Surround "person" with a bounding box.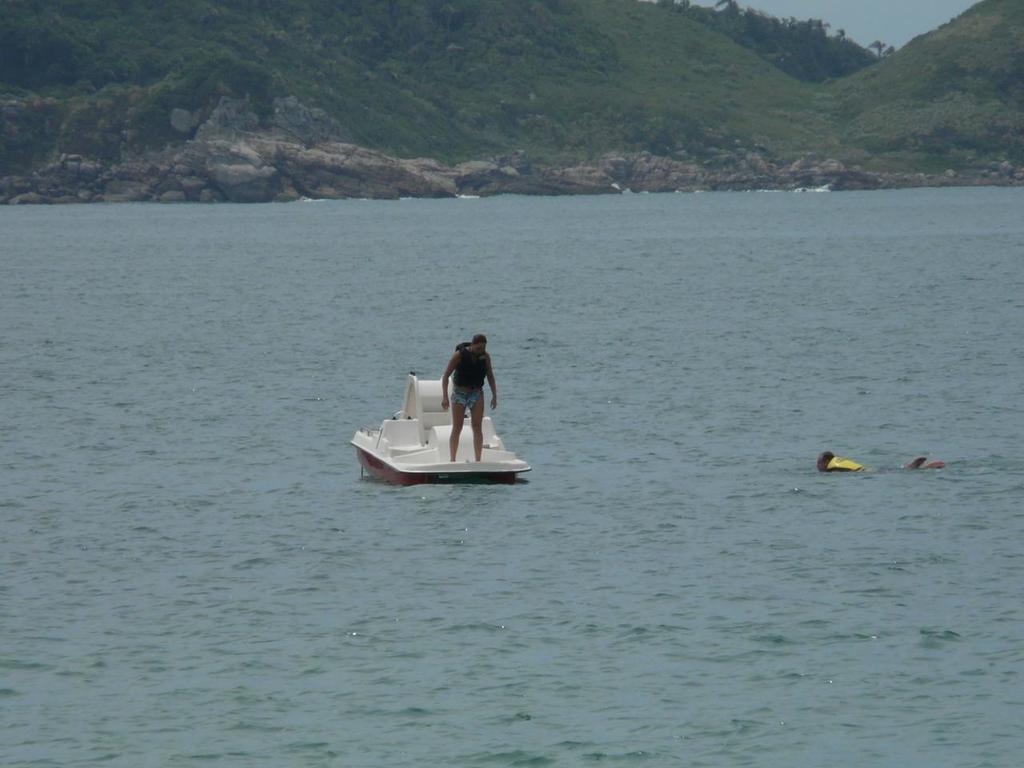
left=814, top=447, right=945, bottom=474.
